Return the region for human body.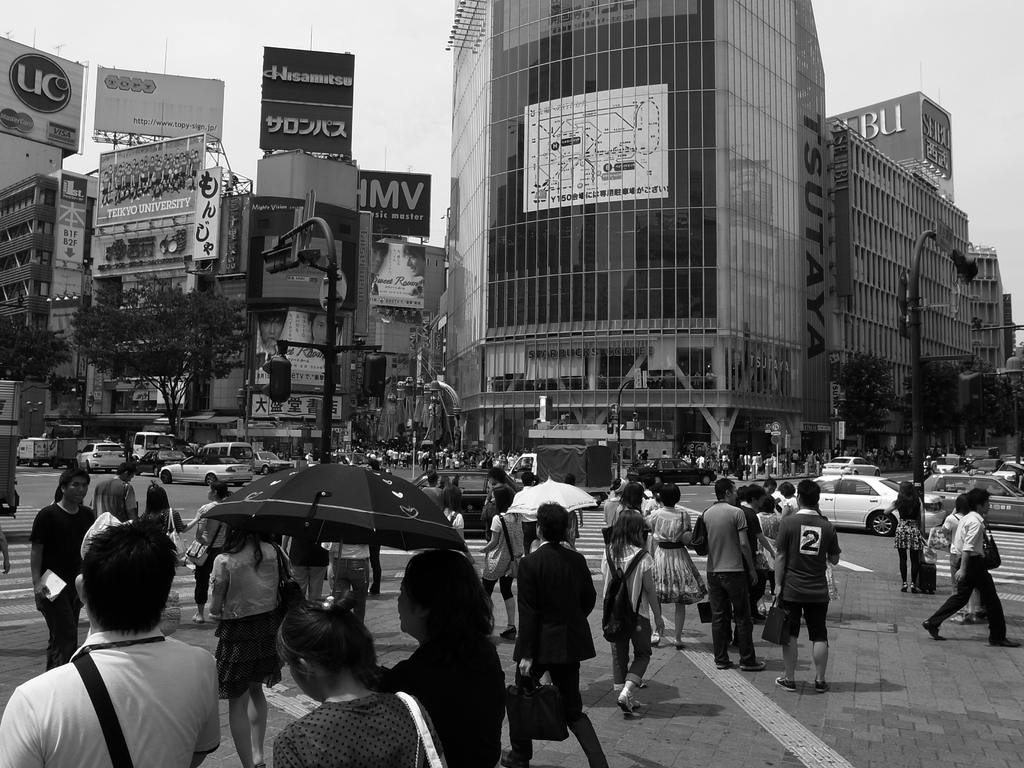
box=[475, 481, 531, 642].
